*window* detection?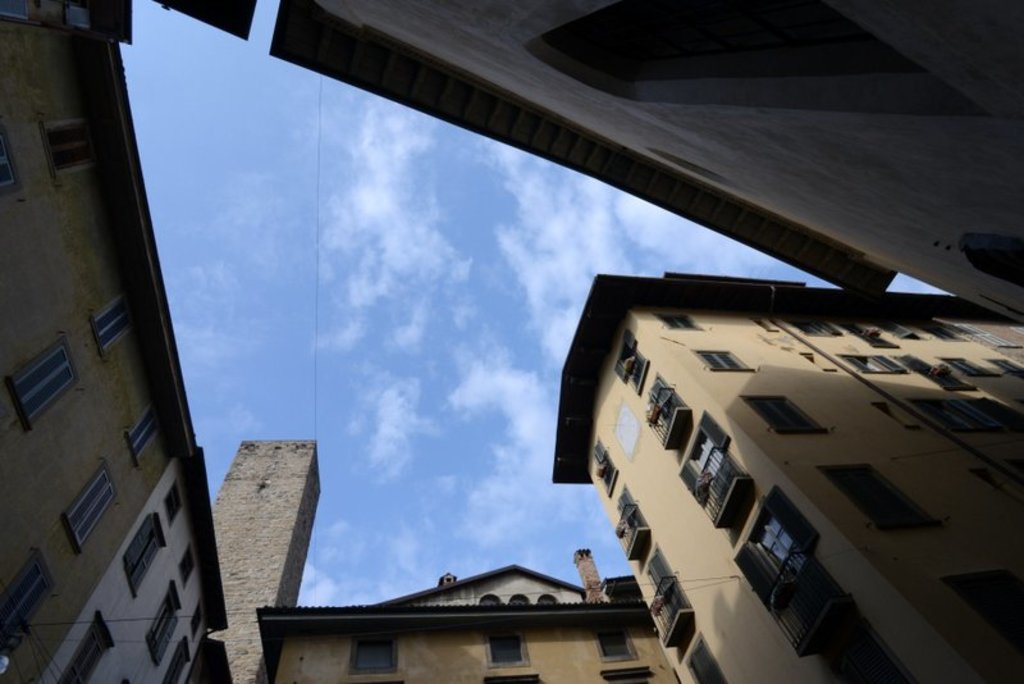
<box>125,402,159,462</box>
